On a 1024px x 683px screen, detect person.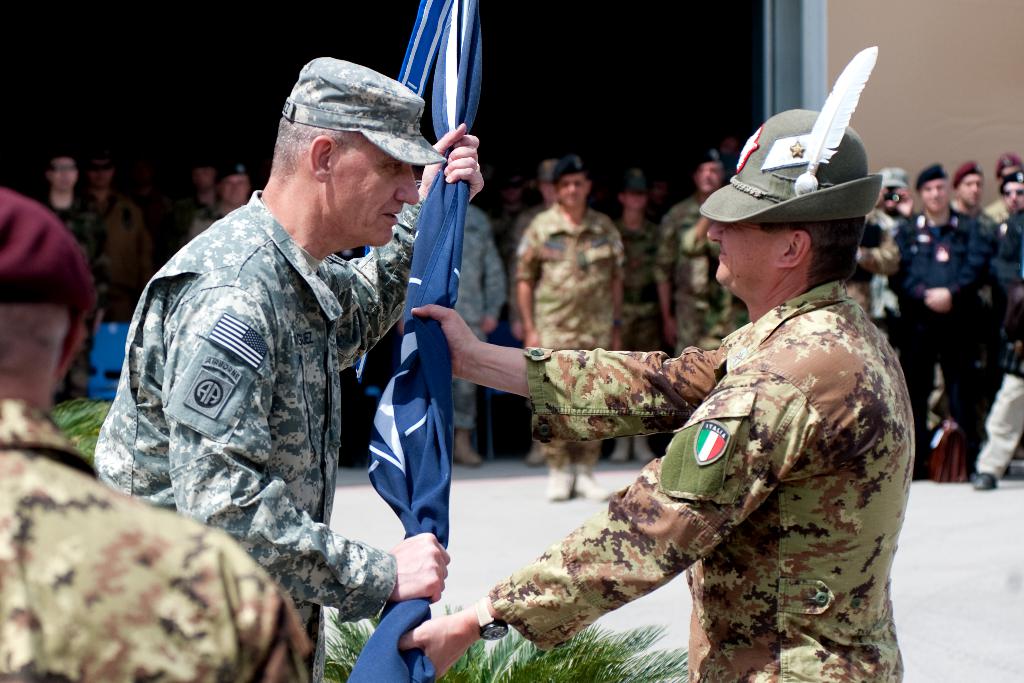
{"left": 515, "top": 154, "right": 561, "bottom": 463}.
